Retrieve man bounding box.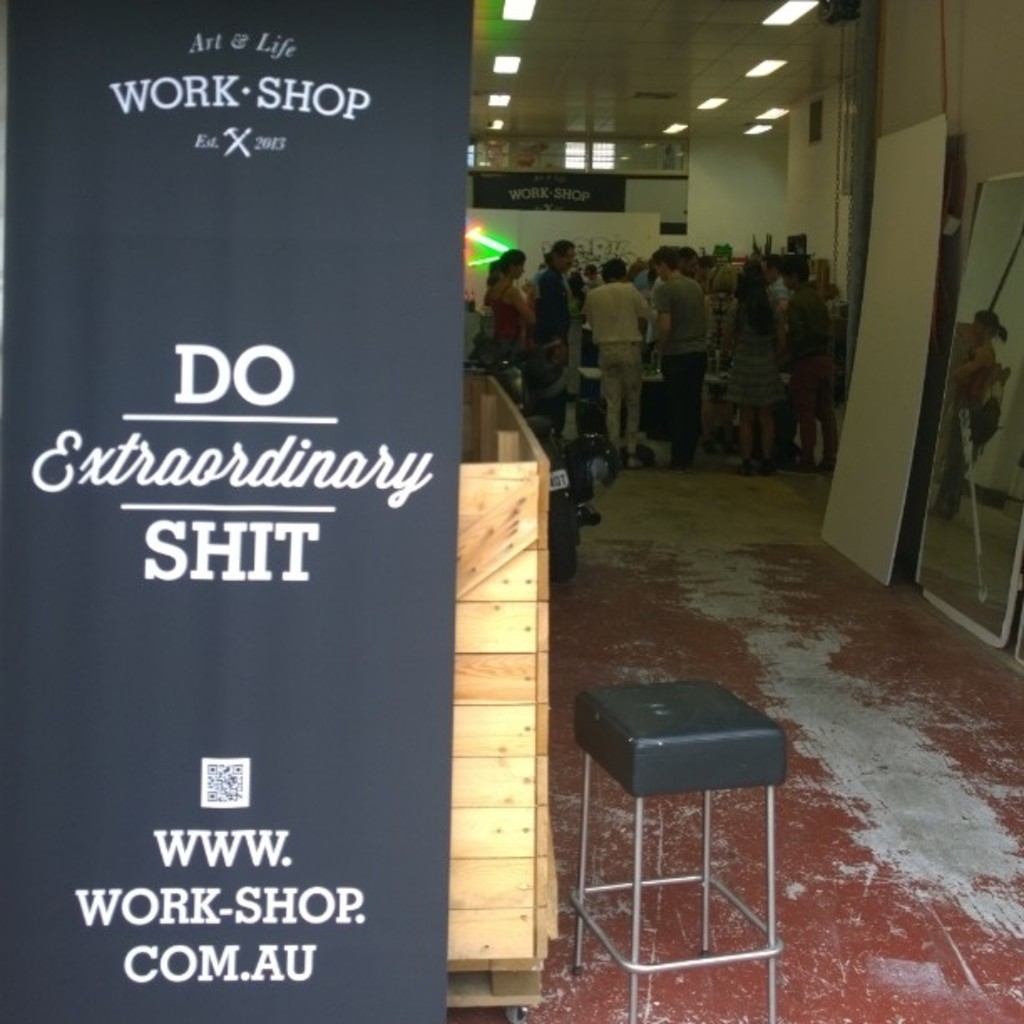
Bounding box: 780 251 842 474.
